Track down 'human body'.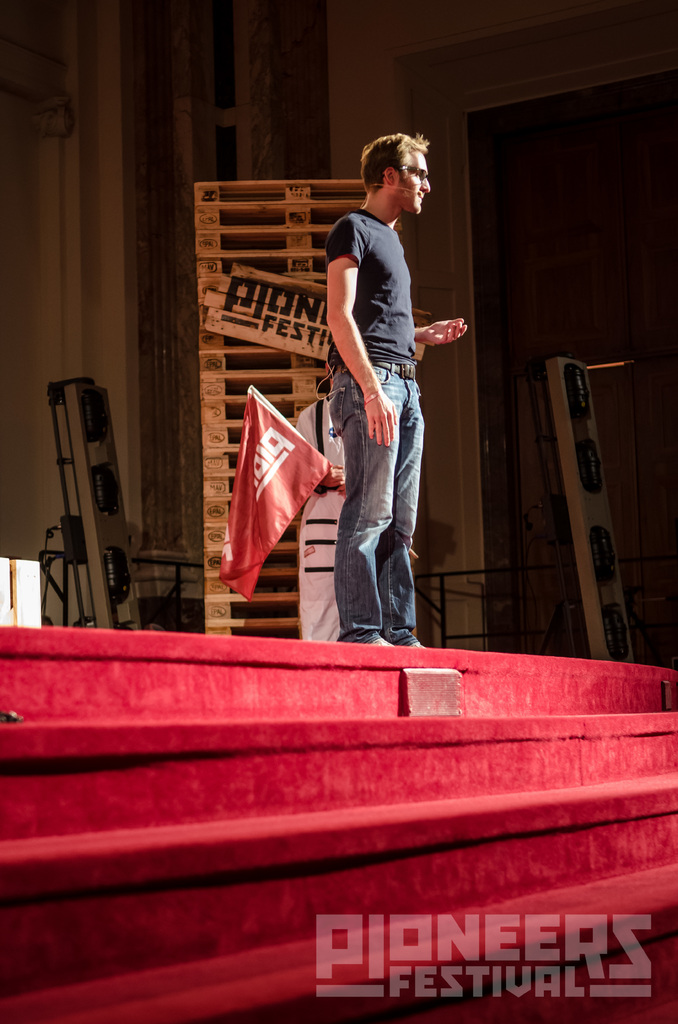
Tracked to (left=311, top=160, right=449, bottom=658).
